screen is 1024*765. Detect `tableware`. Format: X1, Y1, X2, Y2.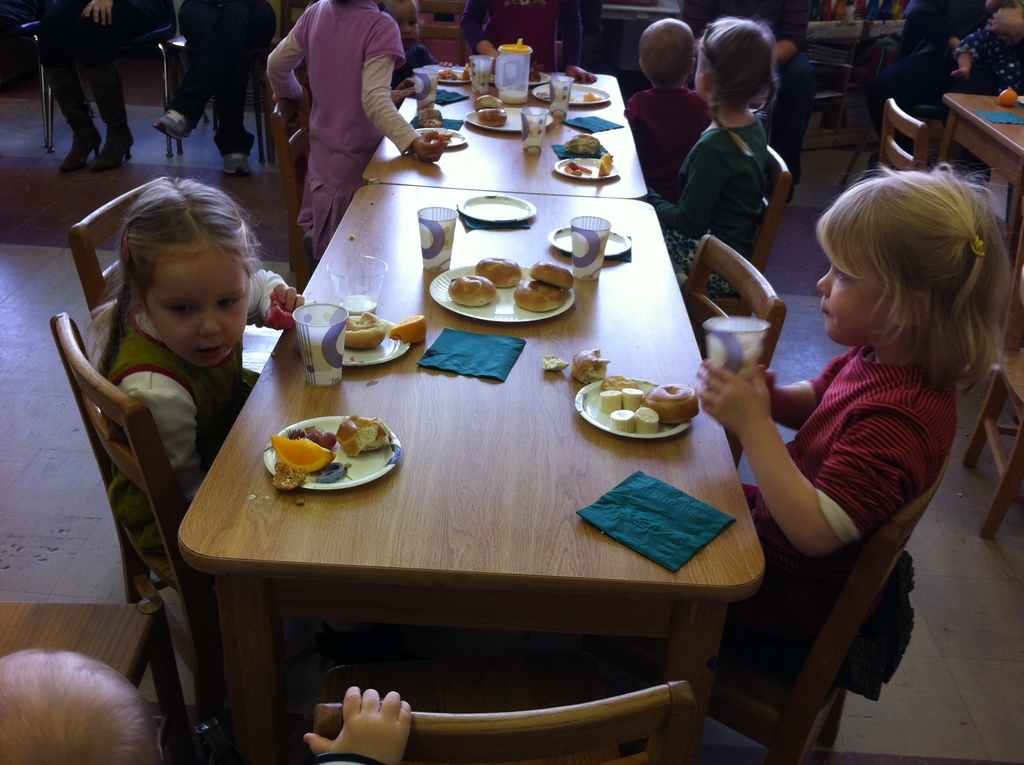
575, 381, 689, 436.
